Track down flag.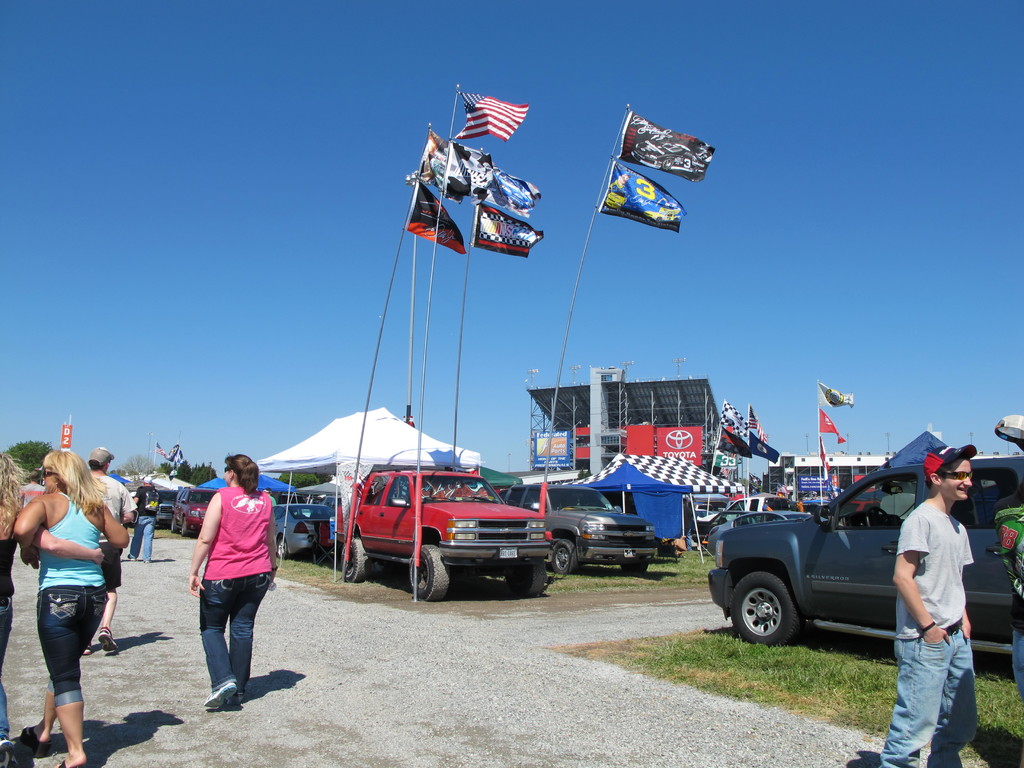
Tracked to (710,403,742,438).
